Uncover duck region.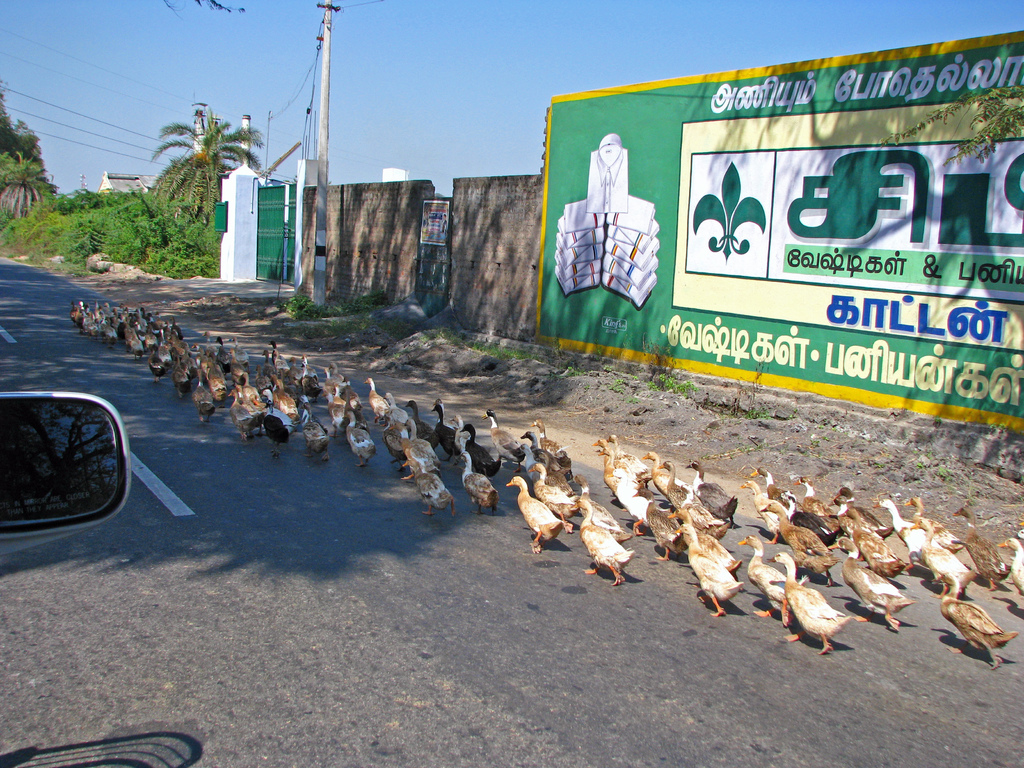
Uncovered: <region>746, 467, 783, 495</region>.
